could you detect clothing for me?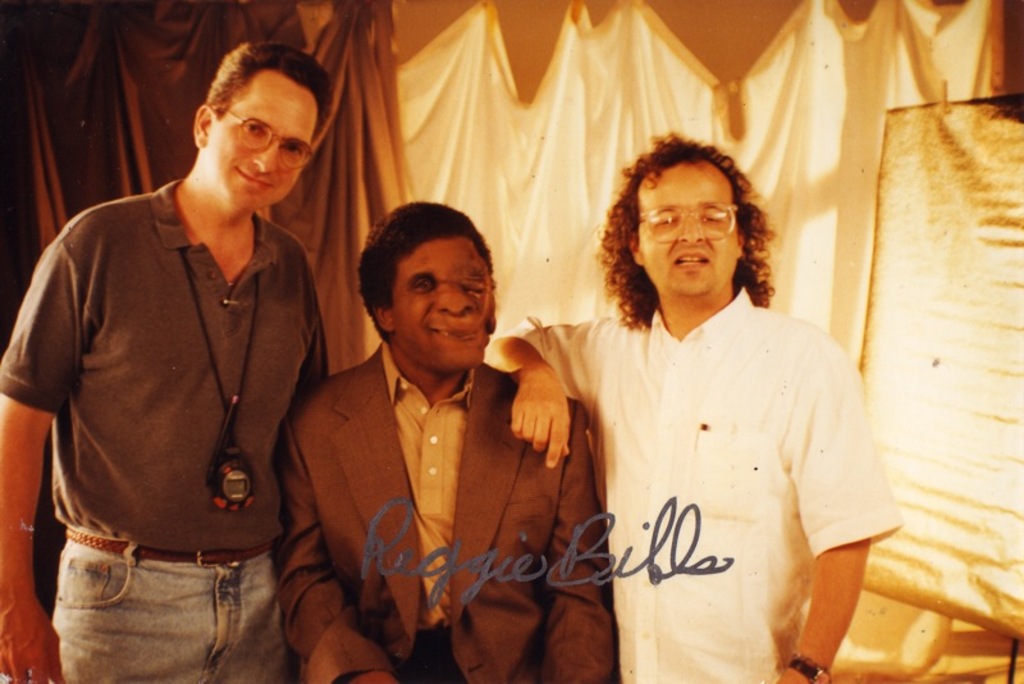
Detection result: [x1=0, y1=179, x2=326, y2=683].
